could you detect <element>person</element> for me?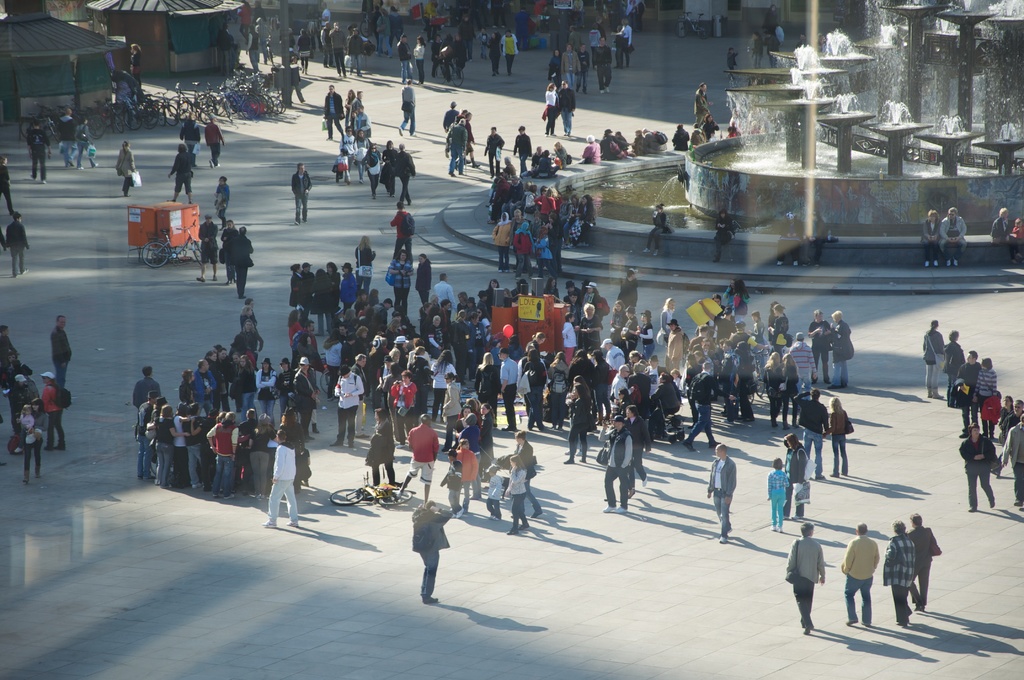
Detection result: [x1=522, y1=330, x2=543, y2=354].
